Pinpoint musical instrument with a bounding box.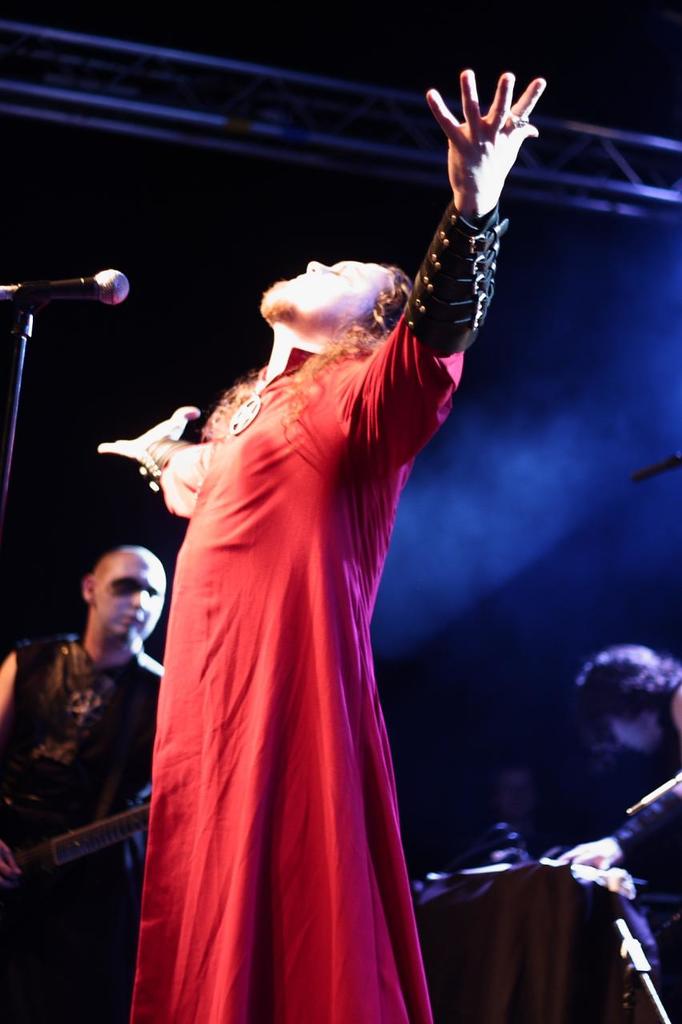
0, 802, 148, 896.
